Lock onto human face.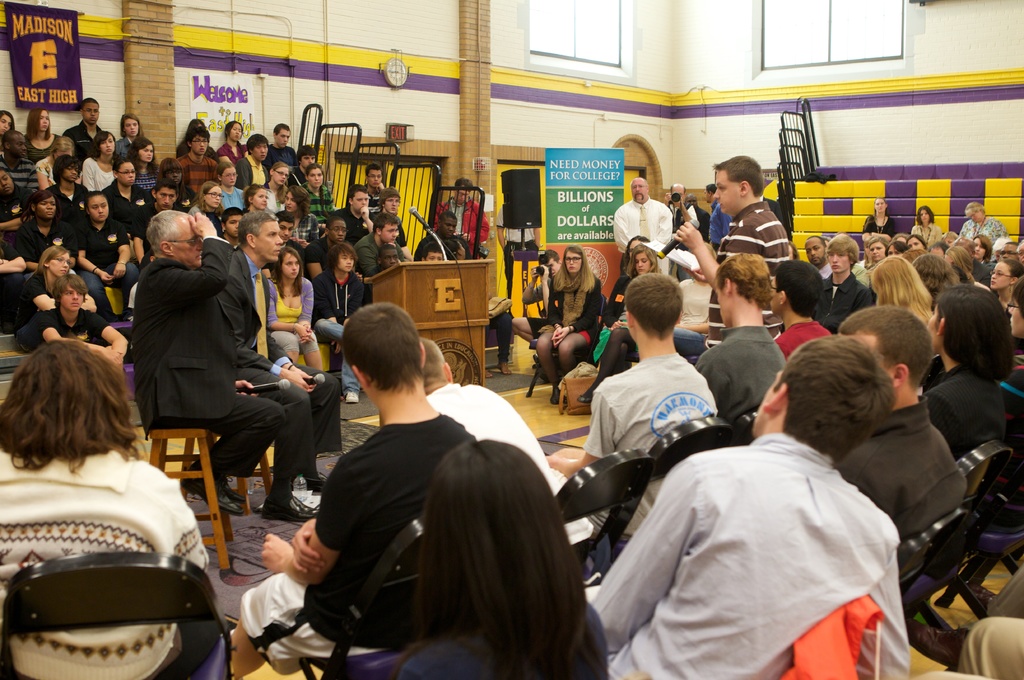
Locked: detection(875, 197, 885, 210).
